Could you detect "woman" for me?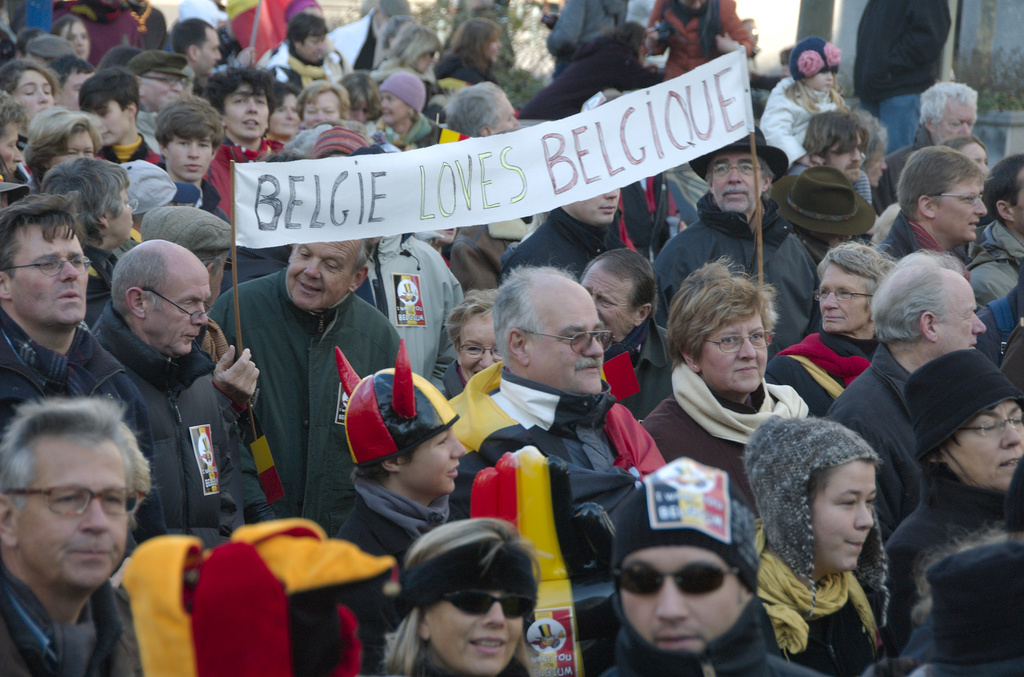
Detection result: detection(295, 82, 350, 131).
